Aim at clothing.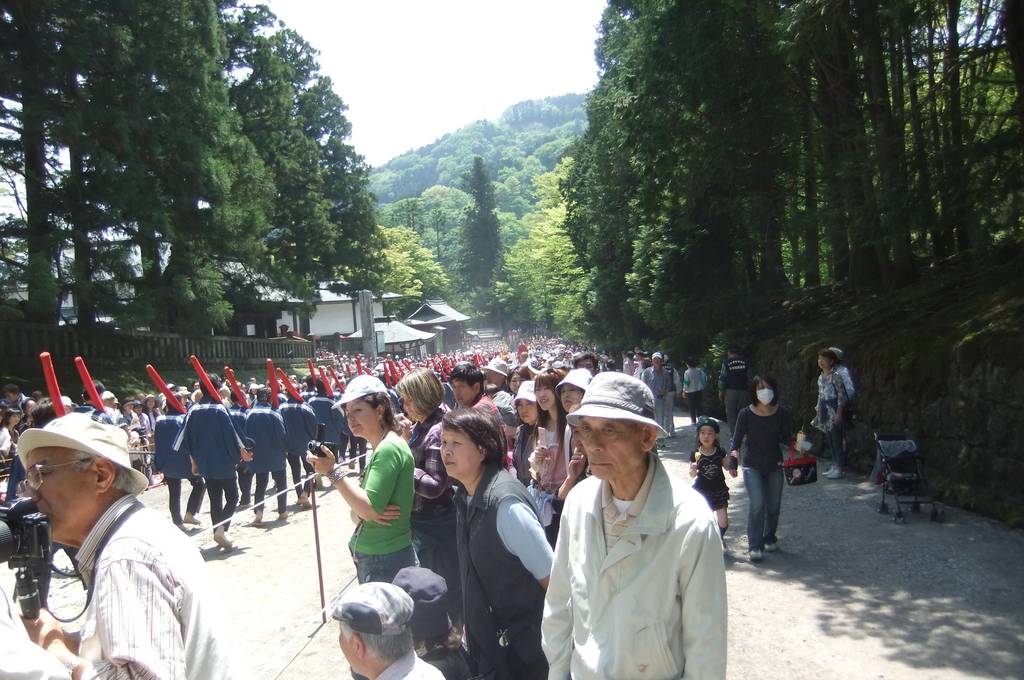
Aimed at x1=640 y1=366 x2=670 y2=439.
